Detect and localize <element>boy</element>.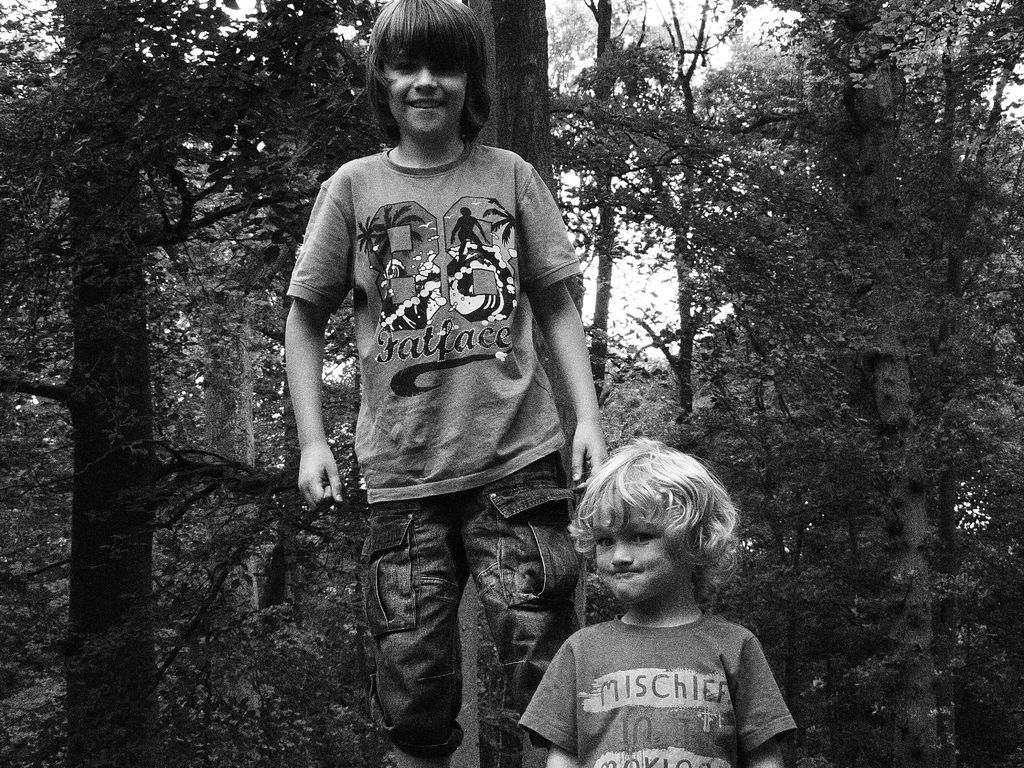
Localized at <box>522,431,798,767</box>.
